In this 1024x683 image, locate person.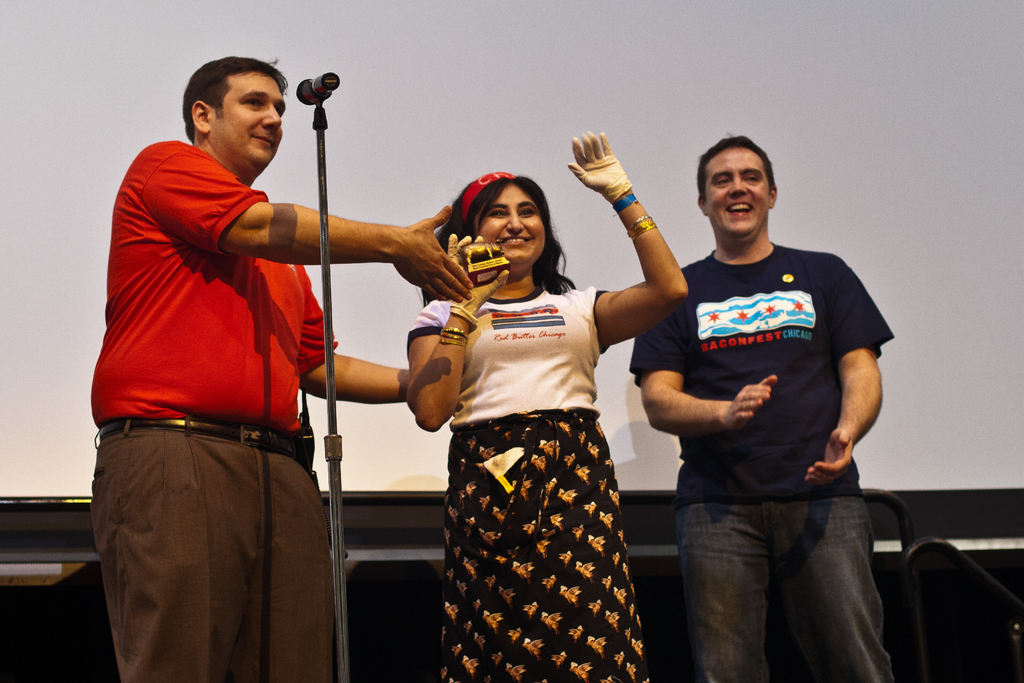
Bounding box: <box>406,131,690,682</box>.
